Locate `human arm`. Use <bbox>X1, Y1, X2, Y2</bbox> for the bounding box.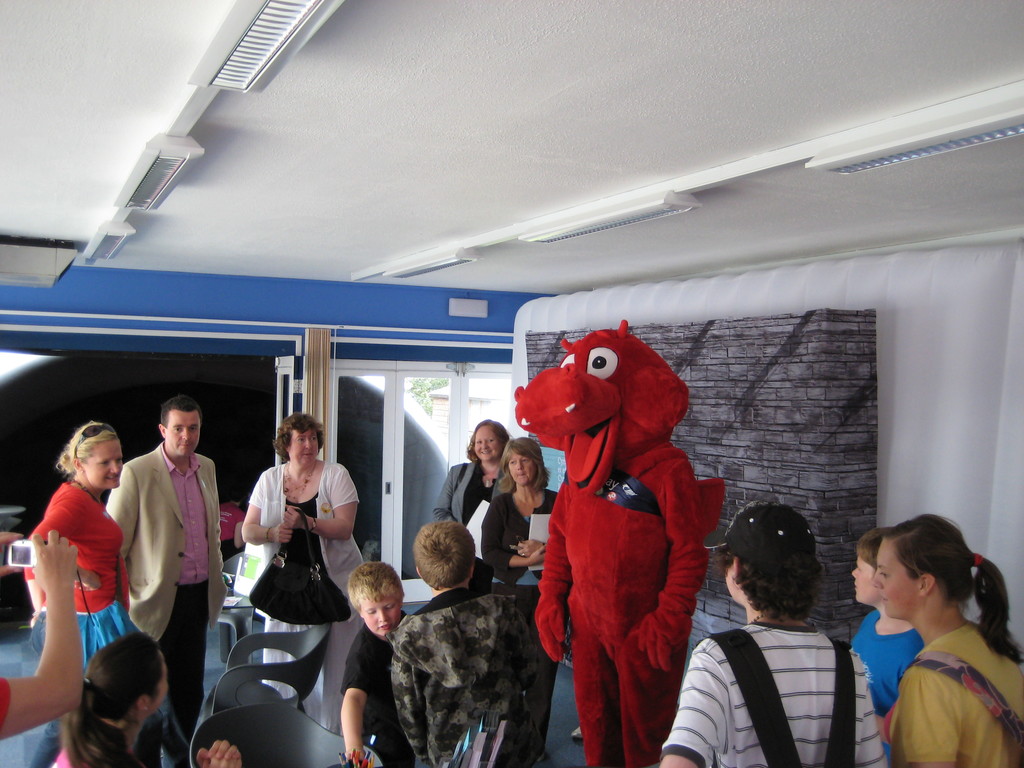
<bbox>856, 647, 890, 766</bbox>.
